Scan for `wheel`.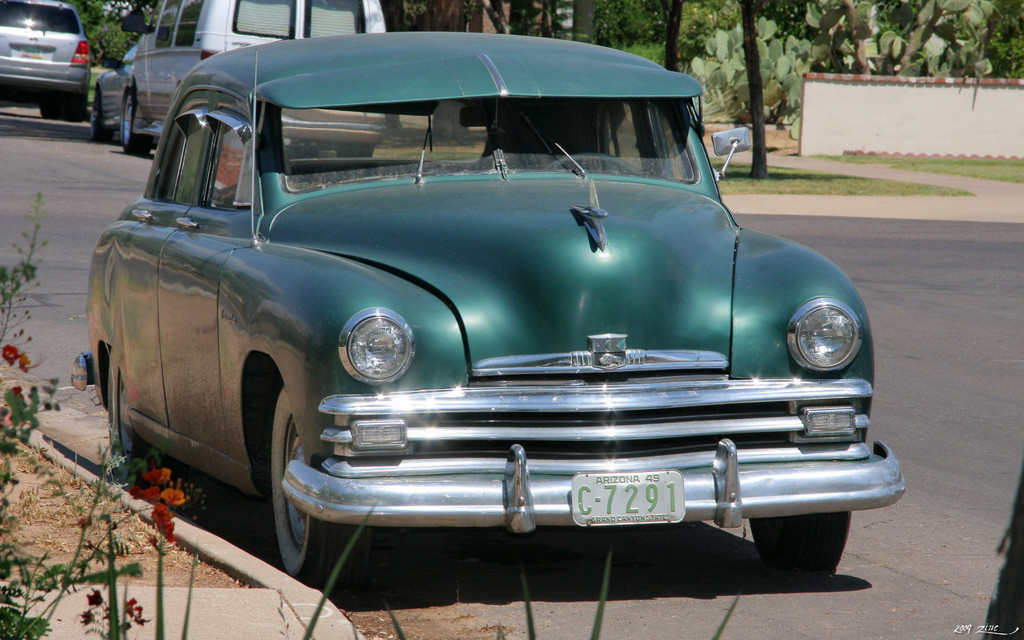
Scan result: 740 508 856 586.
